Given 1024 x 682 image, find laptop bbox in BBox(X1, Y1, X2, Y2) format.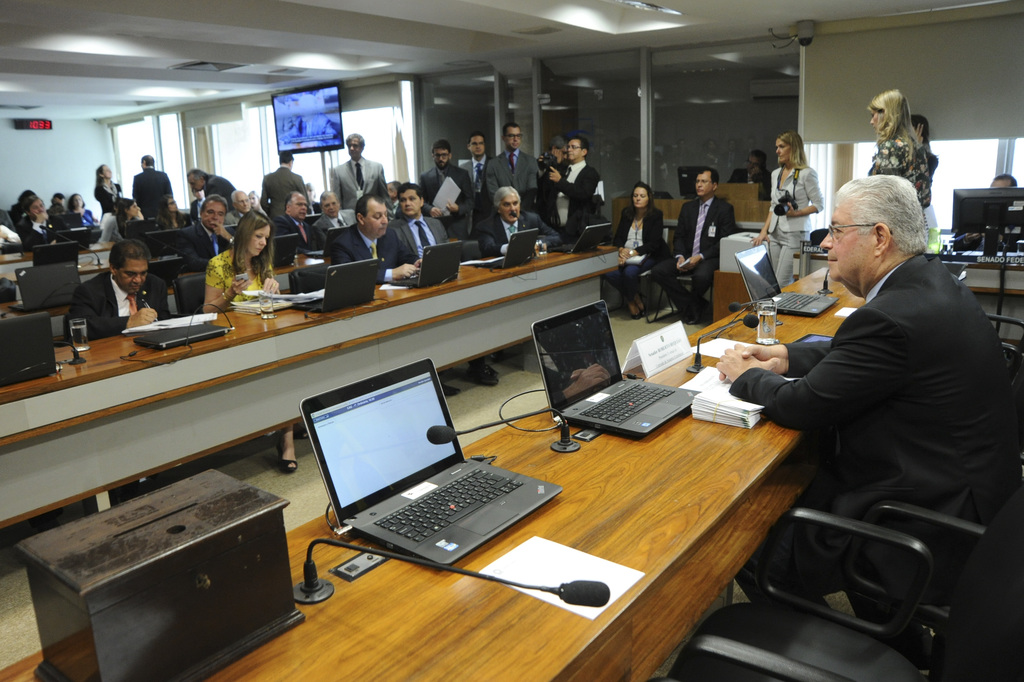
BBox(133, 321, 232, 348).
